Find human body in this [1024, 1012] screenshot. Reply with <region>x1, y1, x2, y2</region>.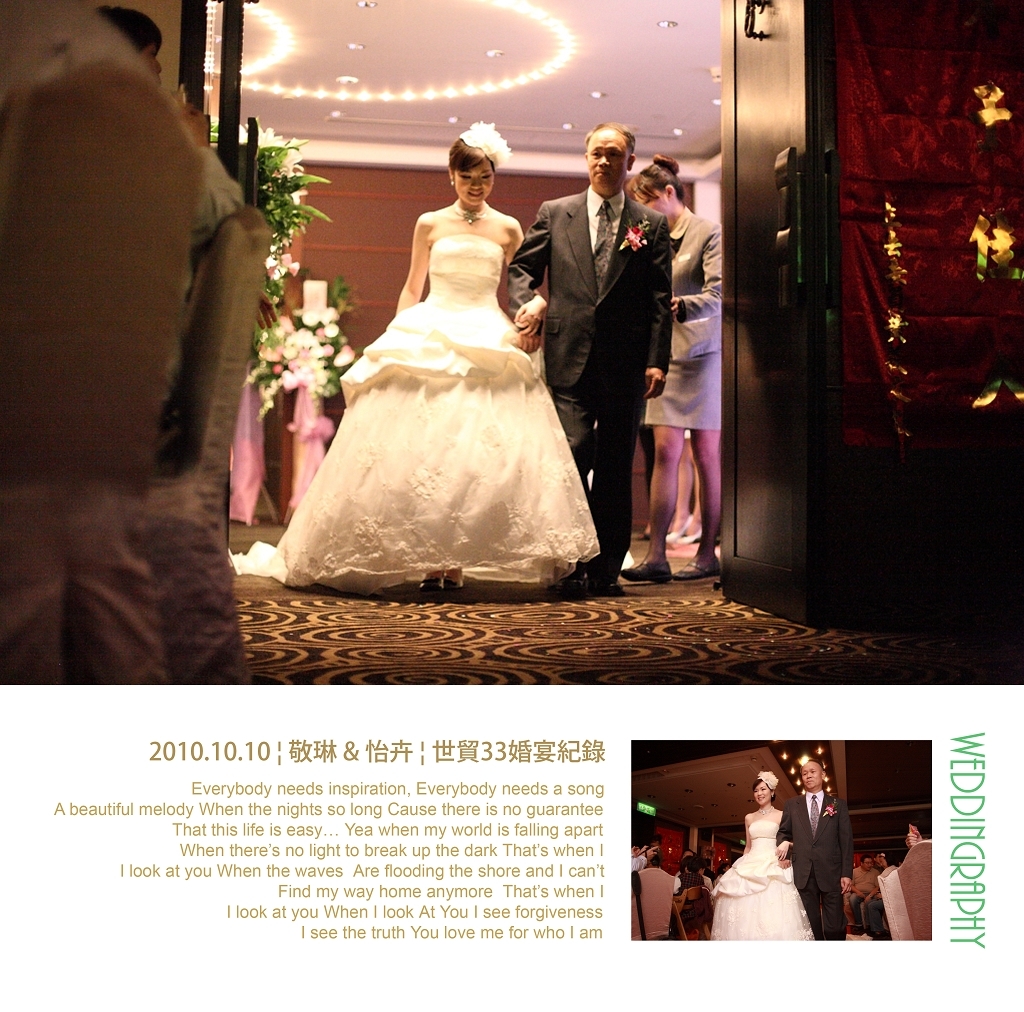
<region>712, 769, 815, 941</region>.
